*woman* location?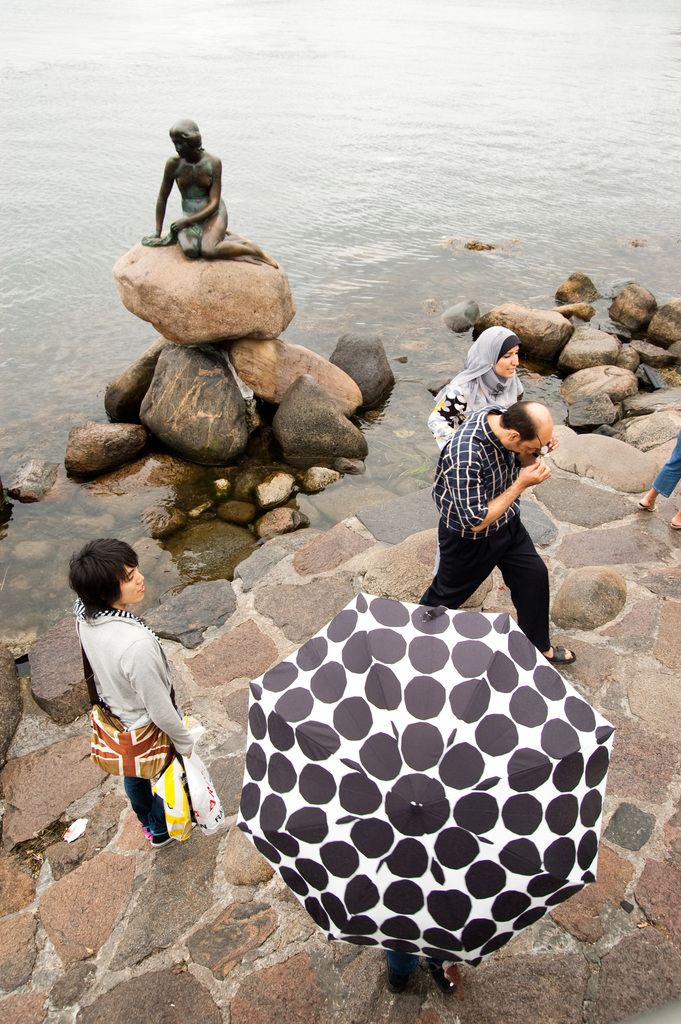
<region>427, 335, 520, 449</region>
